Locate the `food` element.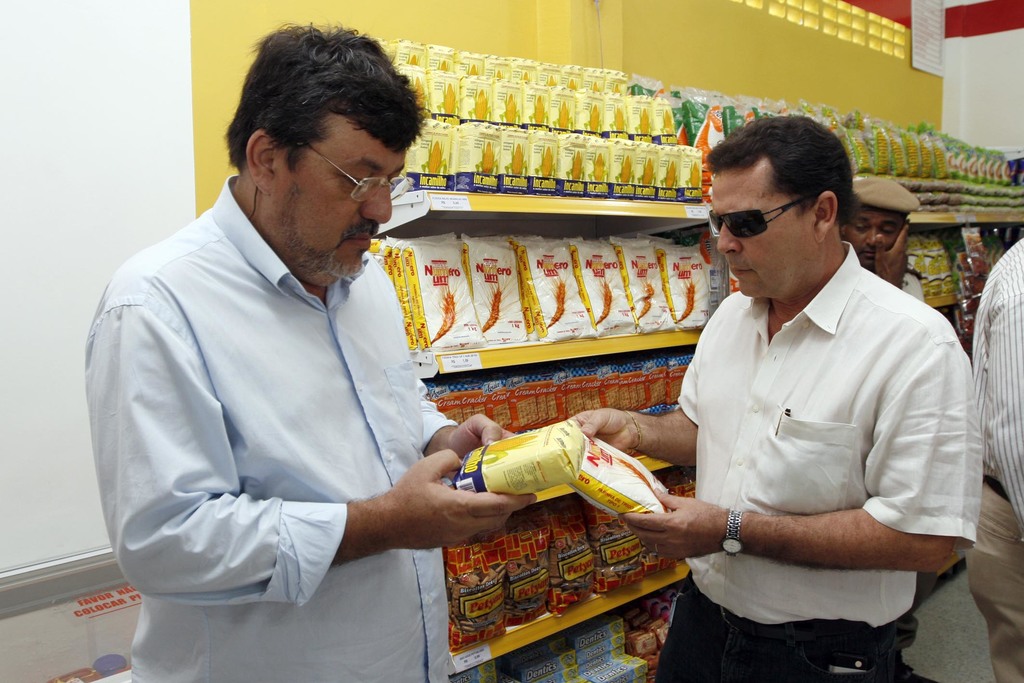
Element bbox: <box>481,140,492,174</box>.
